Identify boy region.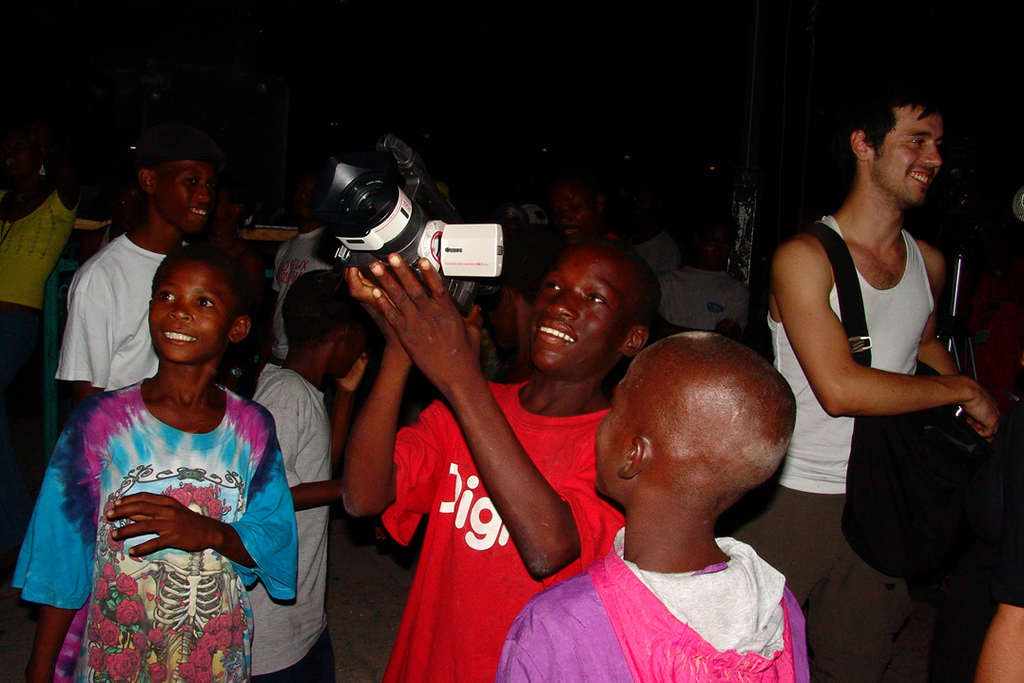
Region: 12:247:299:682.
